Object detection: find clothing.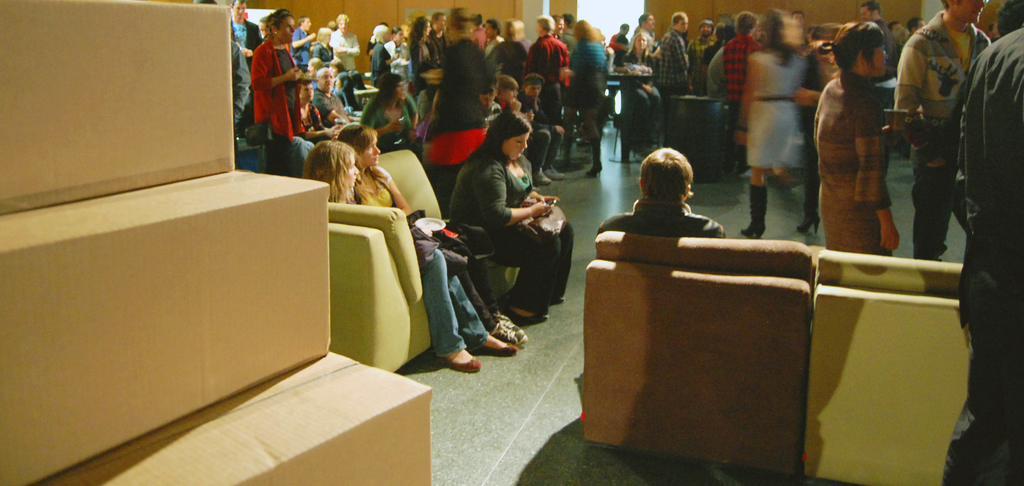
(886, 8, 989, 257).
